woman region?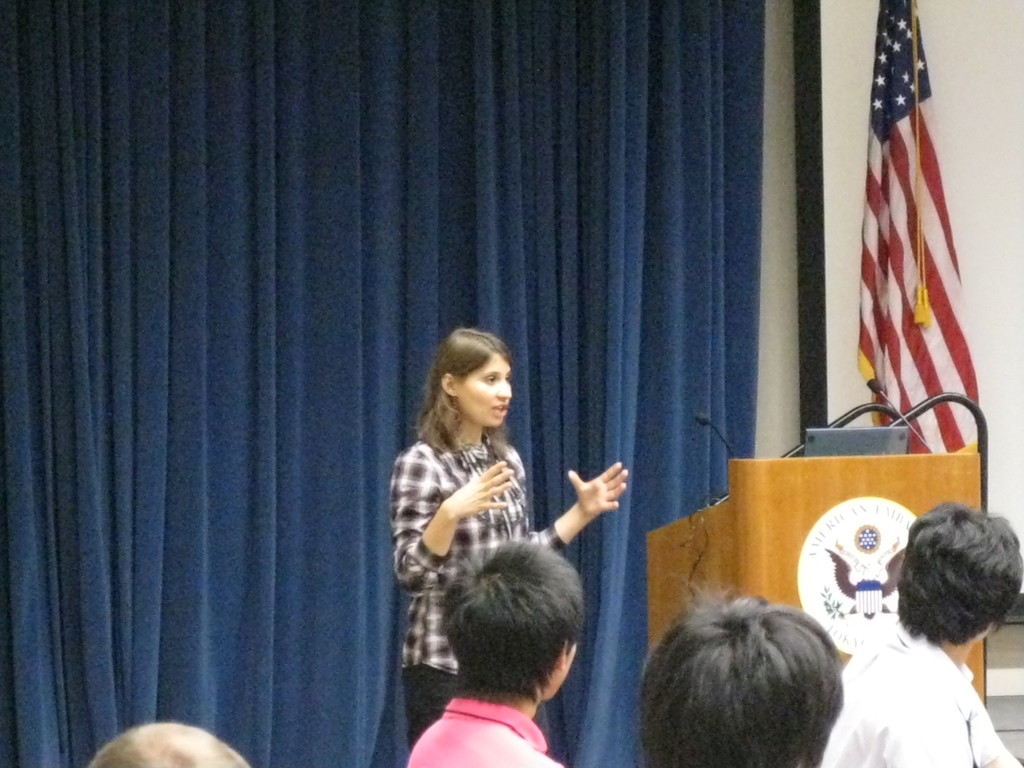
{"left": 400, "top": 326, "right": 619, "bottom": 767}
